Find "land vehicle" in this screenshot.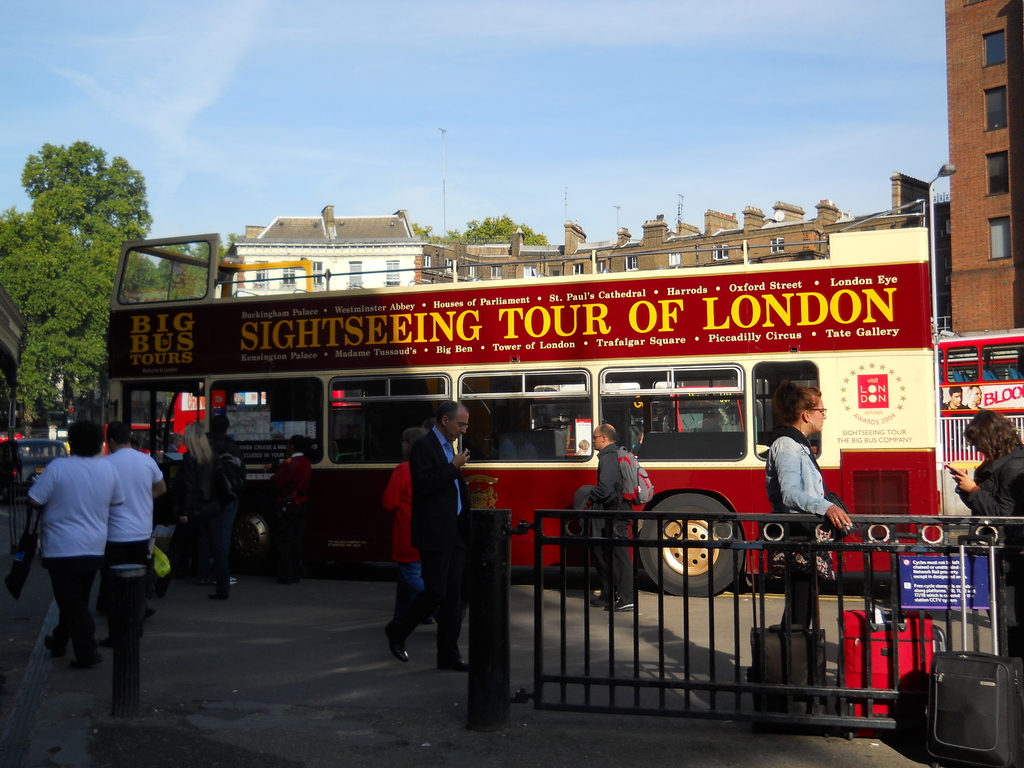
The bounding box for "land vehicle" is pyautogui.locateOnScreen(97, 288, 930, 620).
